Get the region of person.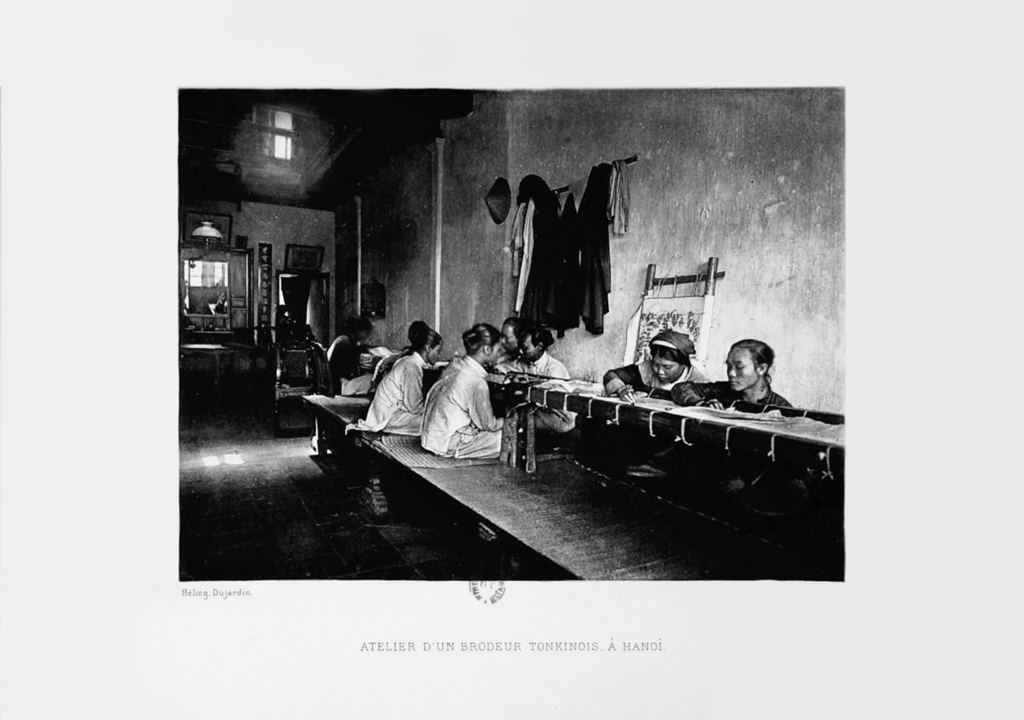
(x1=406, y1=316, x2=426, y2=345).
